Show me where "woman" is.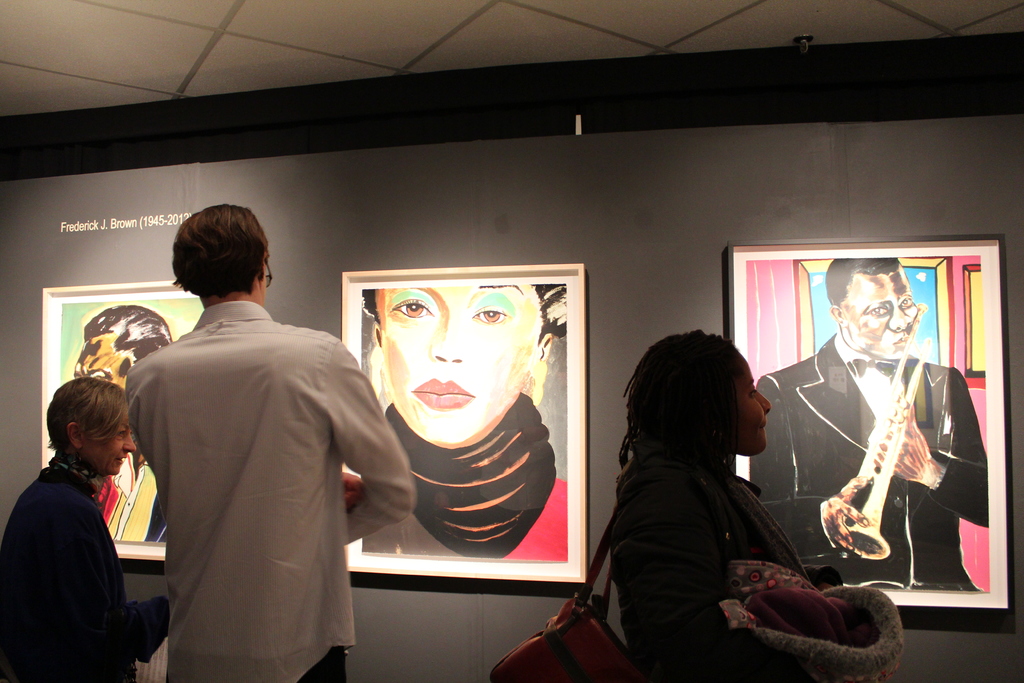
"woman" is at box=[362, 282, 566, 559].
